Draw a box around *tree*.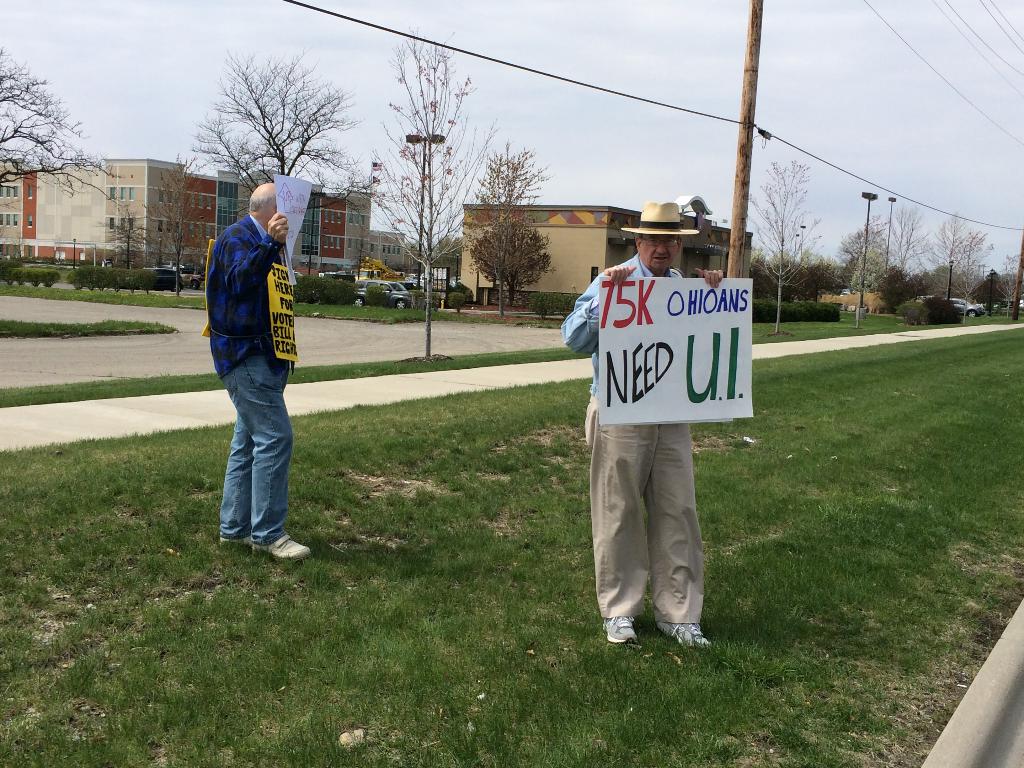
[353, 15, 536, 363].
